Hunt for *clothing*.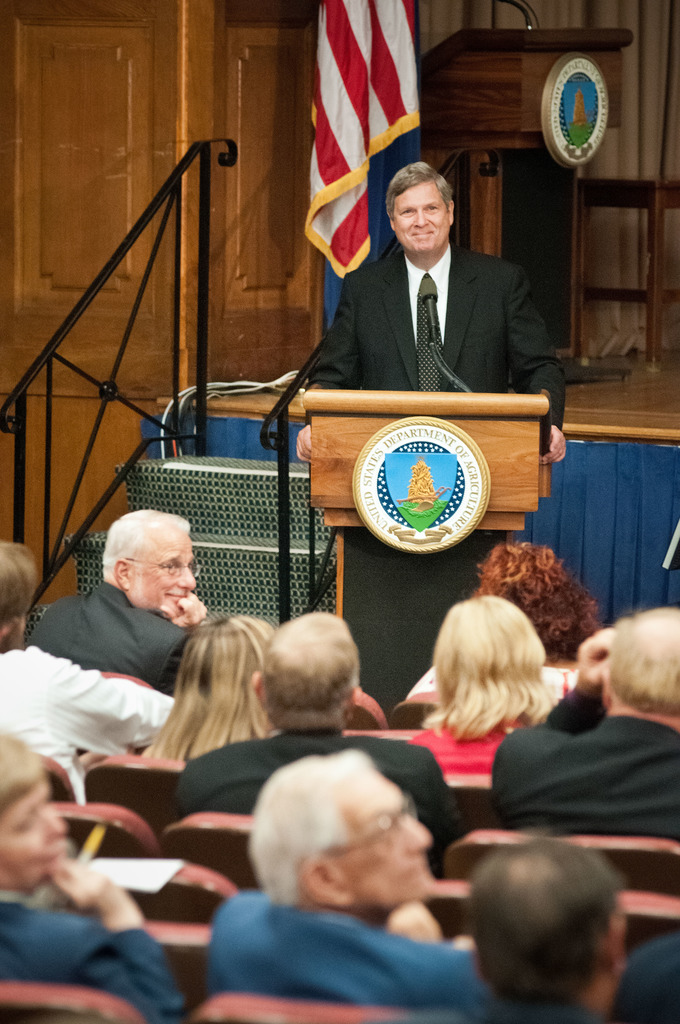
Hunted down at bbox=(444, 986, 612, 1021).
